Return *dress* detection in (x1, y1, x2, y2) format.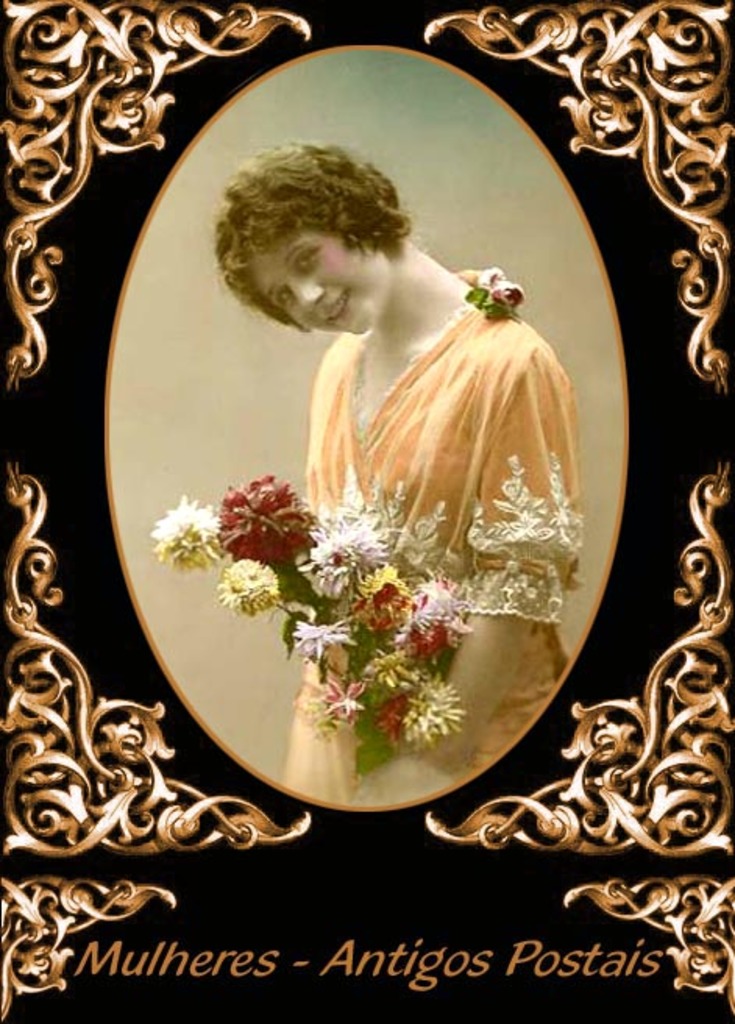
(284, 309, 570, 809).
